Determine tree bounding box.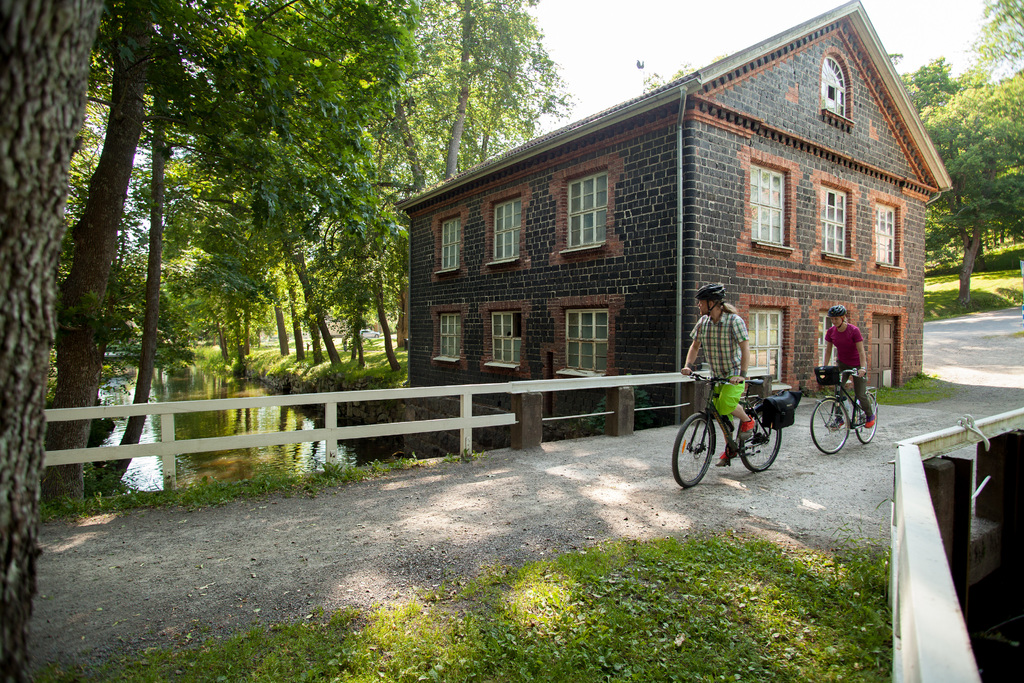
Determined: bbox=(918, 74, 1023, 308).
